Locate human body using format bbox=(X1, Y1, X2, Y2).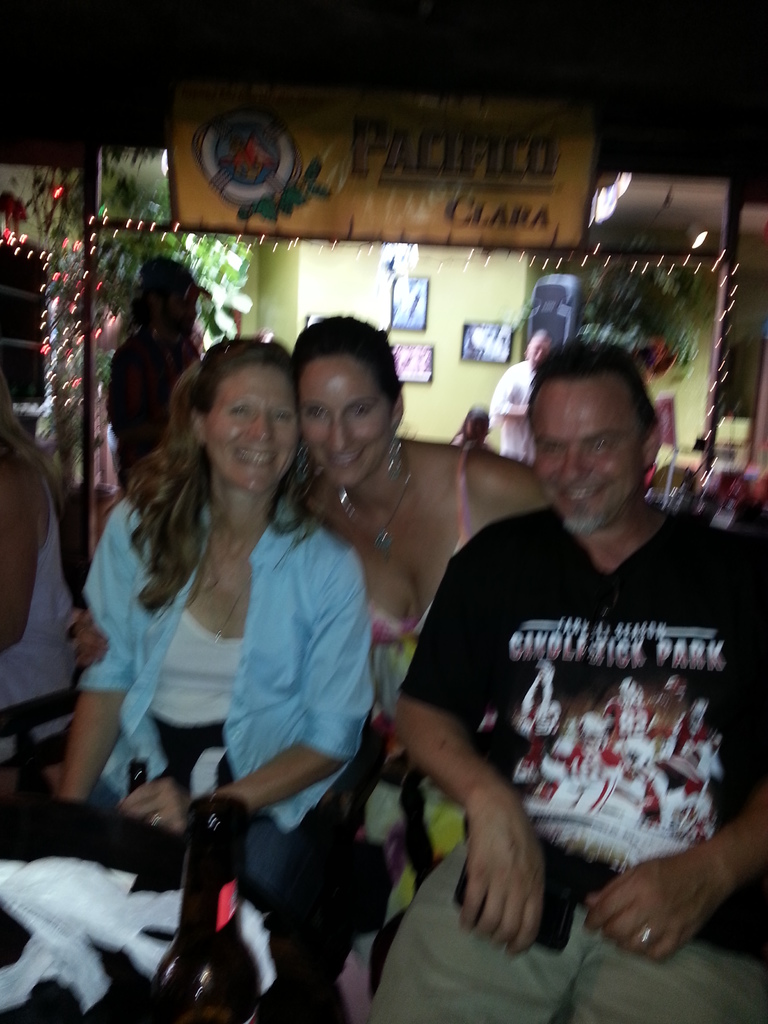
bbox=(303, 438, 548, 915).
